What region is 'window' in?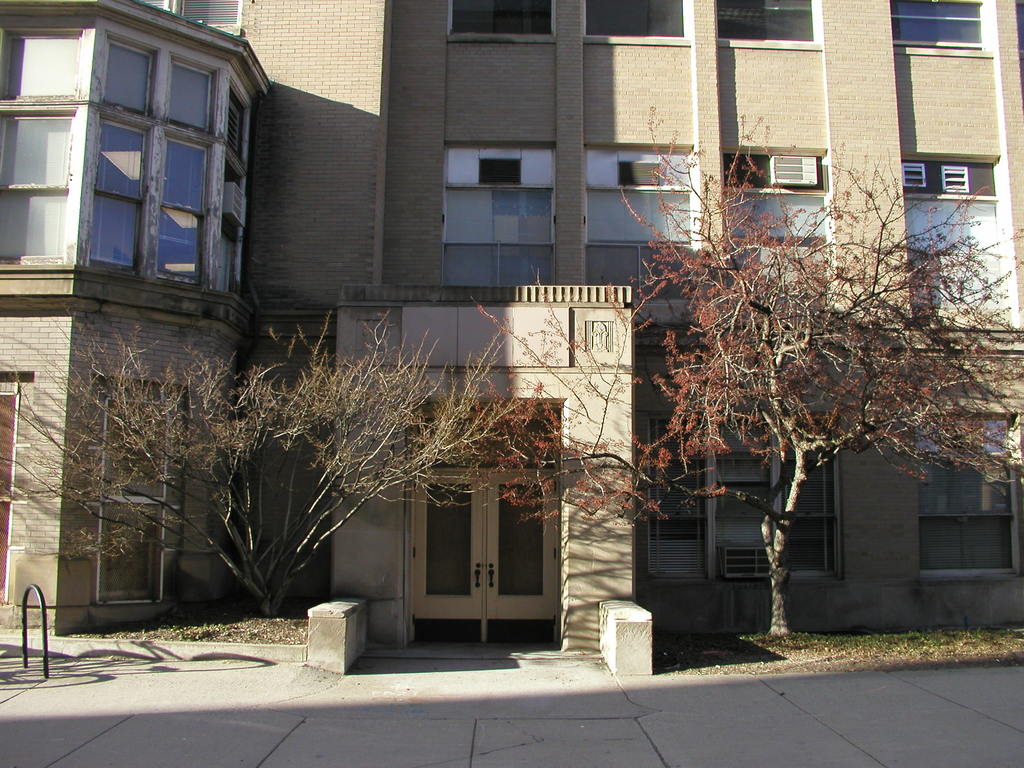
[x1=437, y1=140, x2=571, y2=290].
